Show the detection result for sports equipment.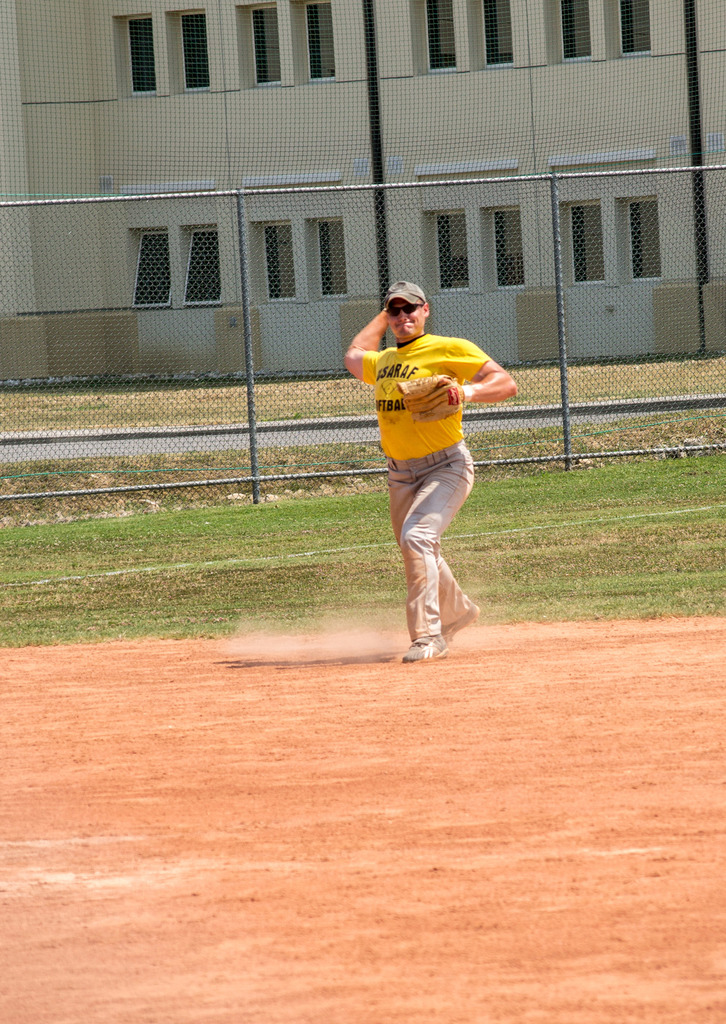
pyautogui.locateOnScreen(404, 382, 469, 403).
